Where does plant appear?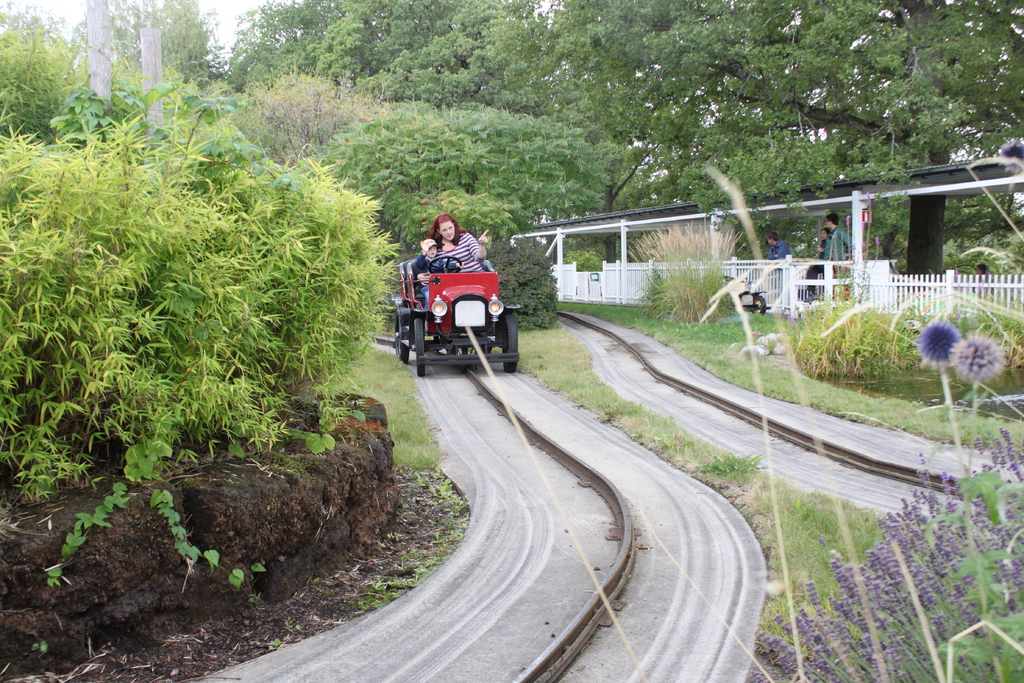
Appears at [left=621, top=219, right=746, bottom=330].
